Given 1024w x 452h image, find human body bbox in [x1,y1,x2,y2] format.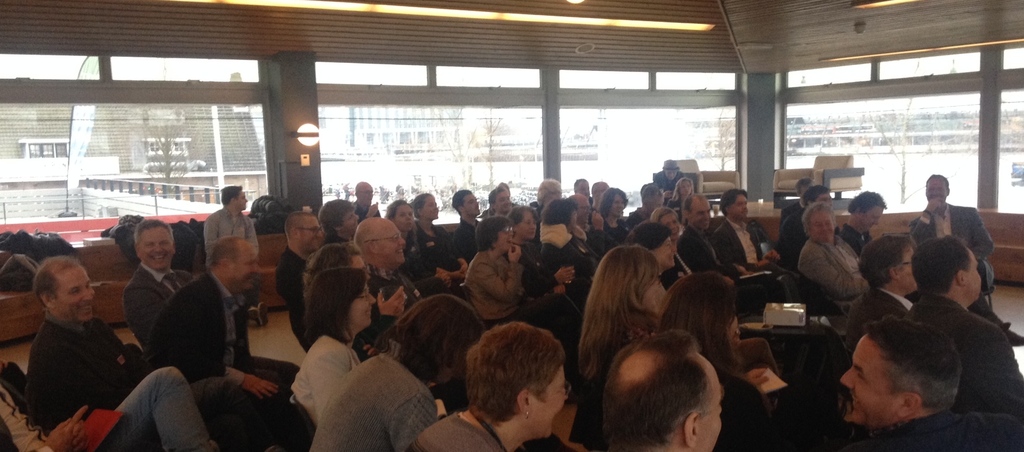
[850,399,1023,451].
